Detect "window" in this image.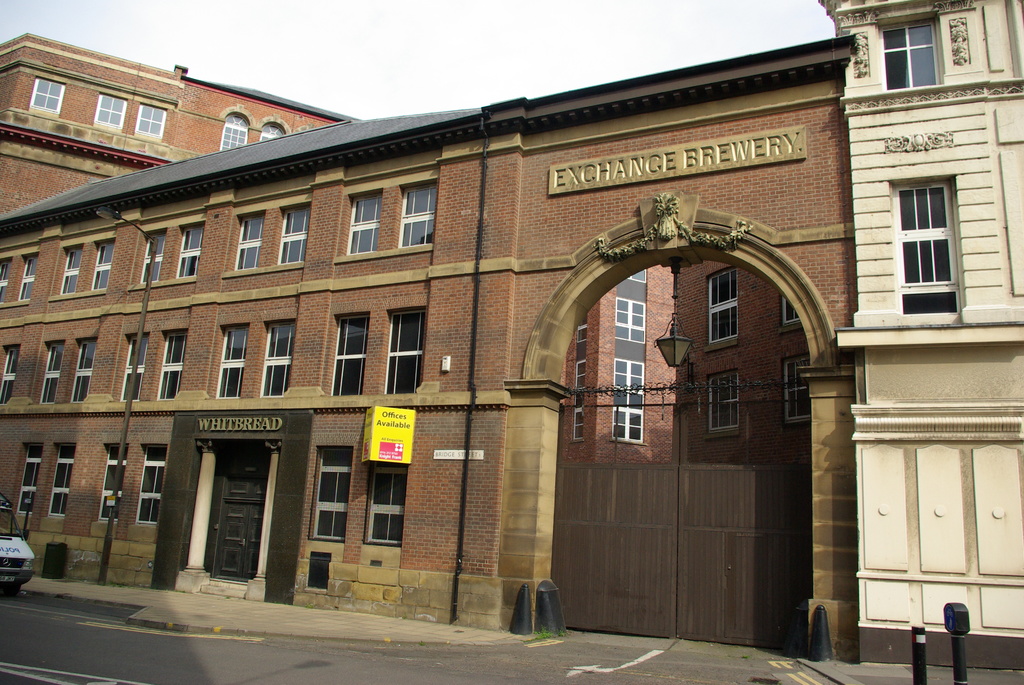
Detection: 577, 400, 584, 441.
